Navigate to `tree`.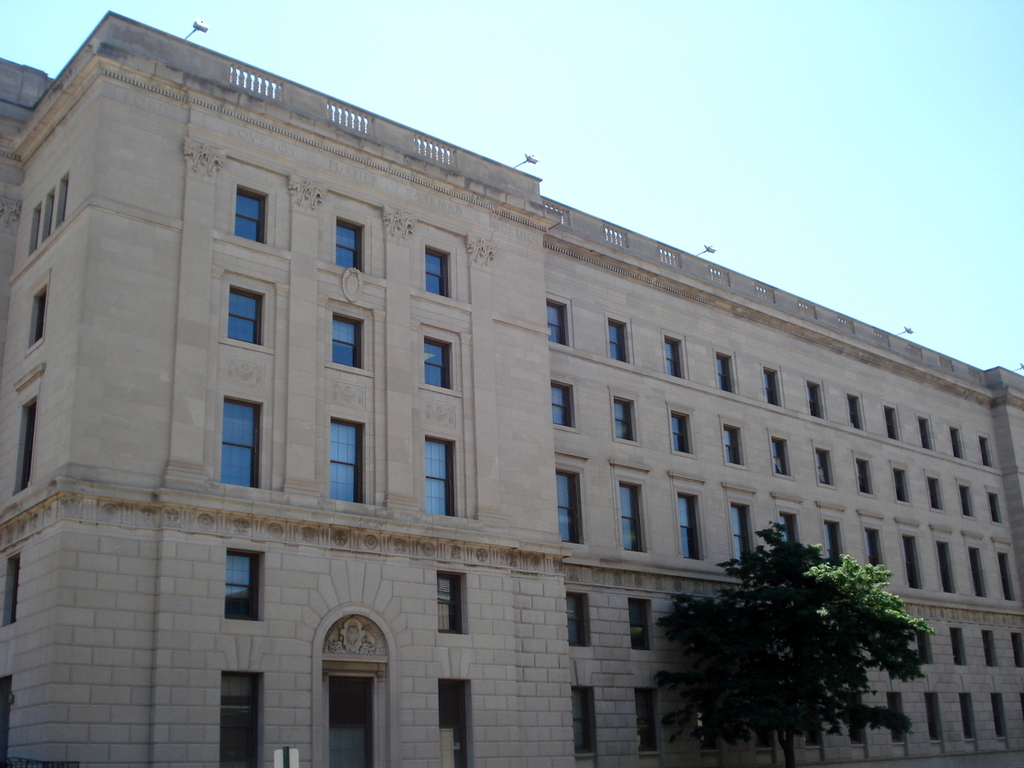
Navigation target: x1=661 y1=519 x2=937 y2=767.
